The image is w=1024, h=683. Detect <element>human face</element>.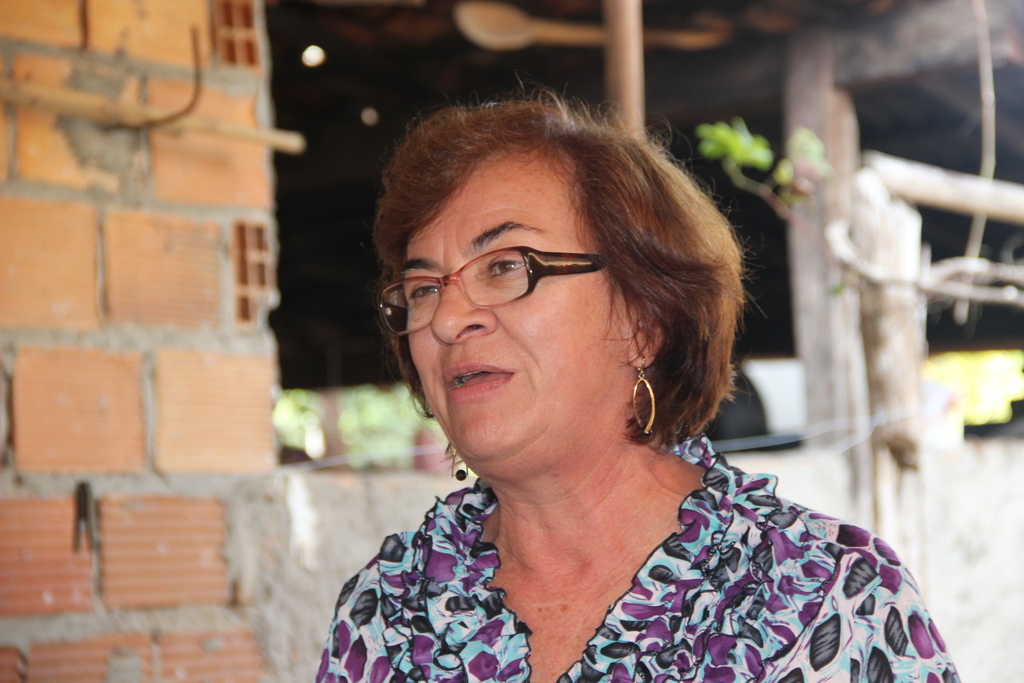
Detection: locate(404, 155, 623, 465).
